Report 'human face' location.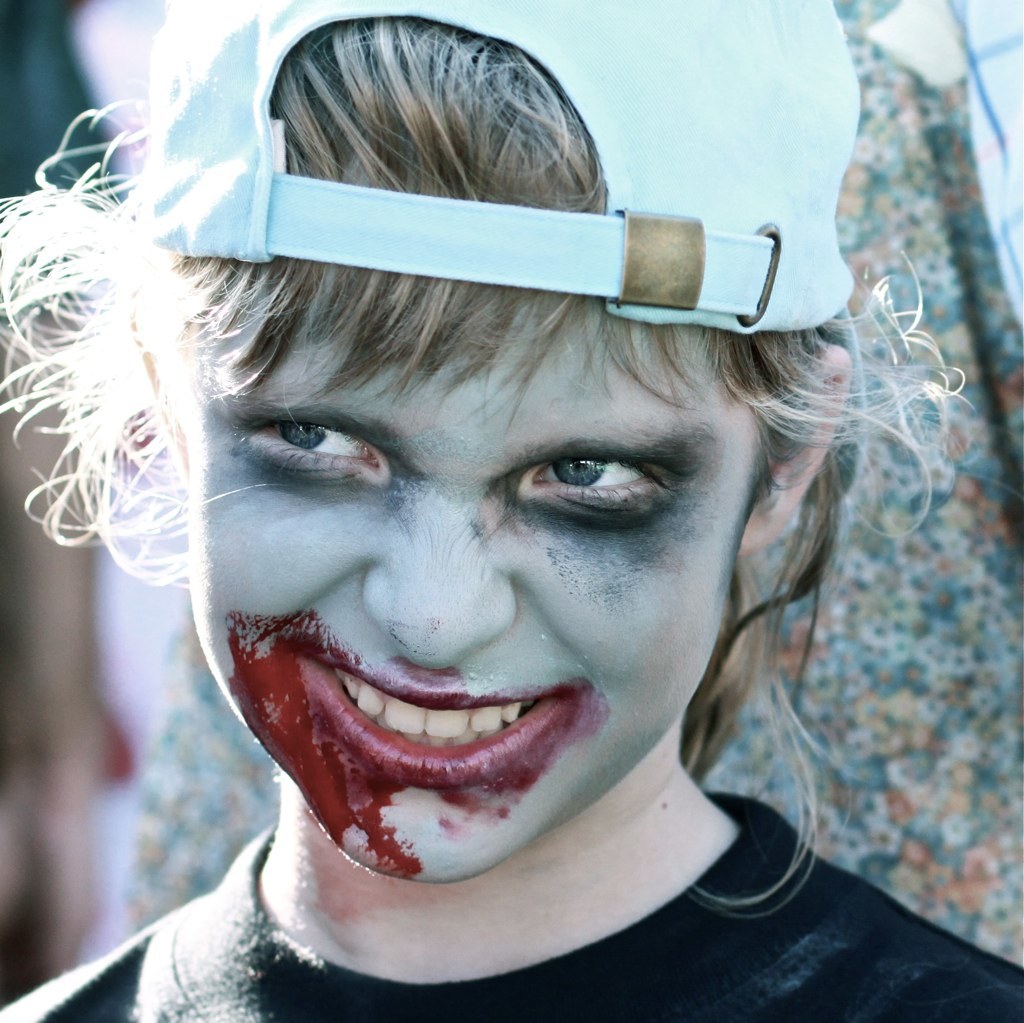
Report: locate(198, 181, 741, 883).
